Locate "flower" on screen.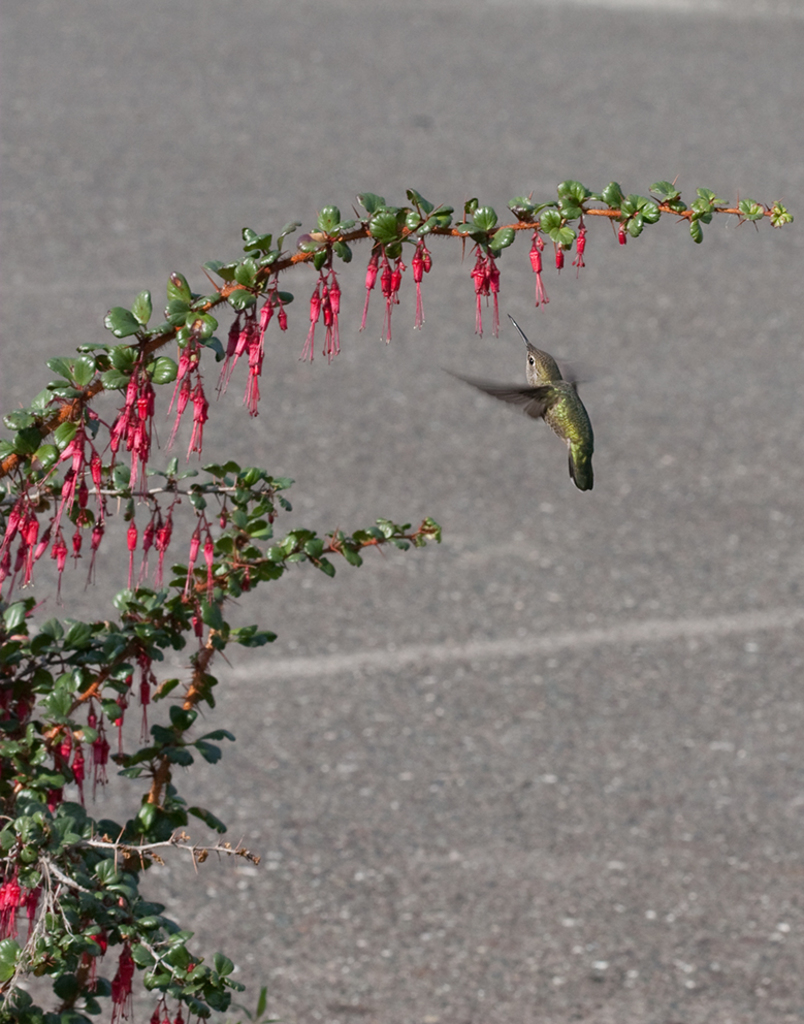
On screen at box(0, 870, 25, 949).
